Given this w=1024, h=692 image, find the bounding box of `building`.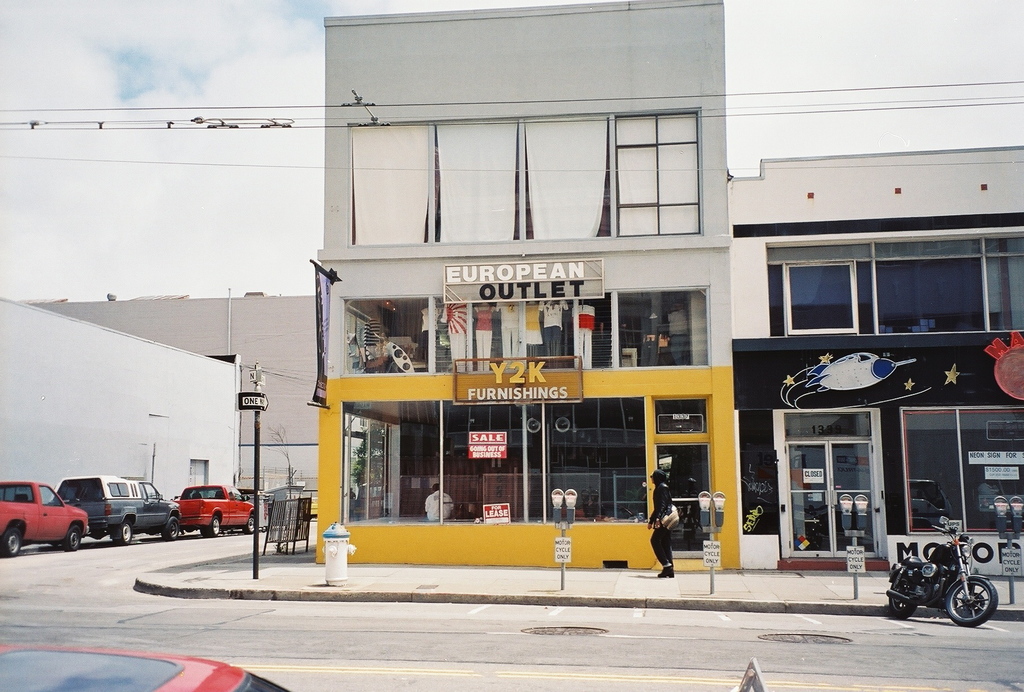
0/288/235/547.
